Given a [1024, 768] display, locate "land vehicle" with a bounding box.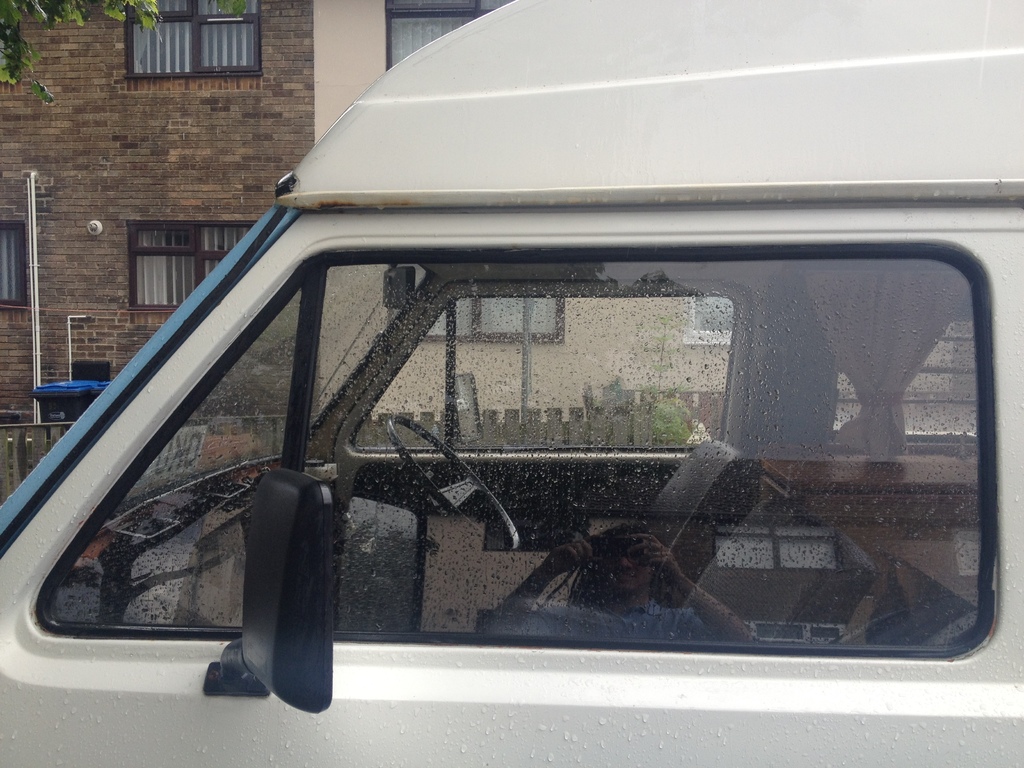
Located: crop(52, 0, 1023, 767).
